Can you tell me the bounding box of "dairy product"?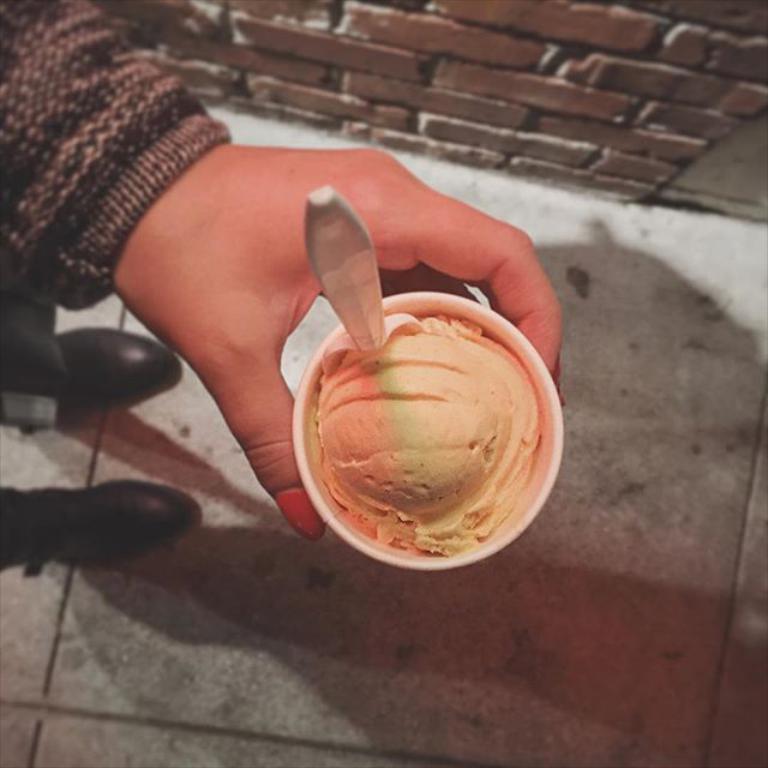
[left=314, top=280, right=535, bottom=545].
